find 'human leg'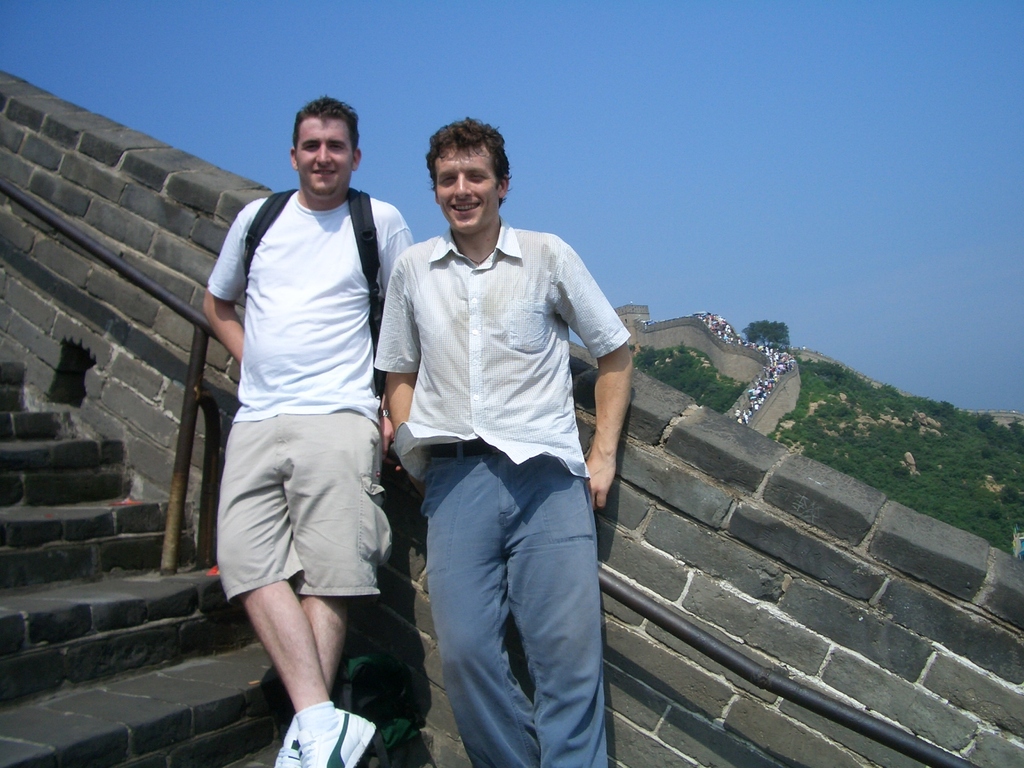
[234, 581, 369, 767]
